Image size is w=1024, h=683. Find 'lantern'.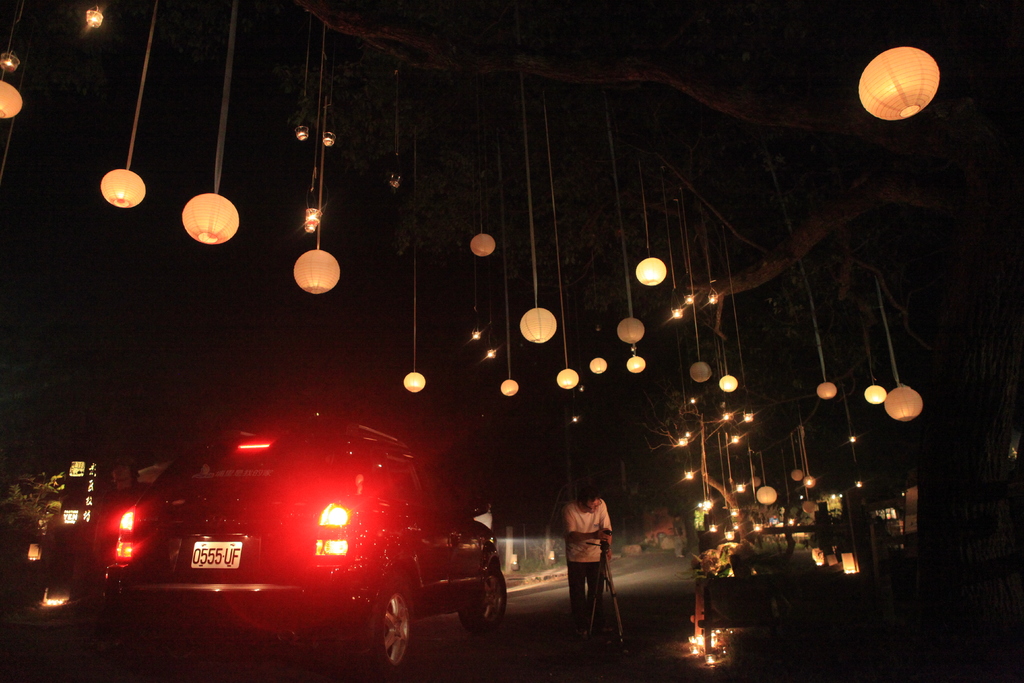
x1=864 y1=384 x2=889 y2=404.
